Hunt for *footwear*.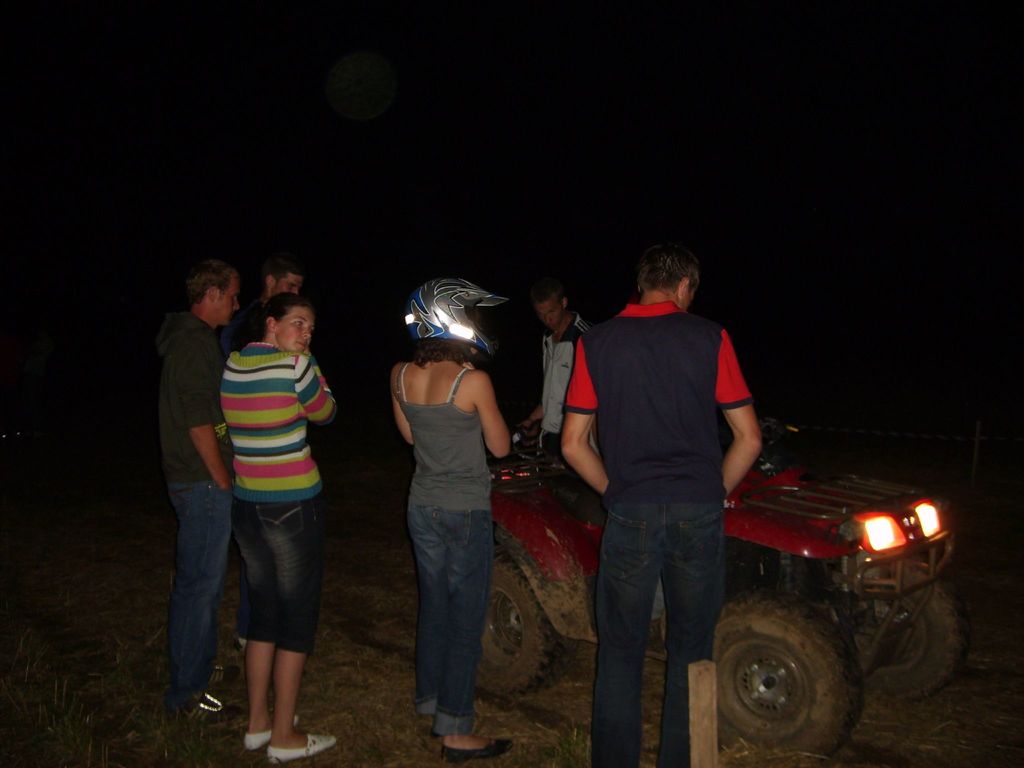
Hunted down at [241, 714, 299, 757].
